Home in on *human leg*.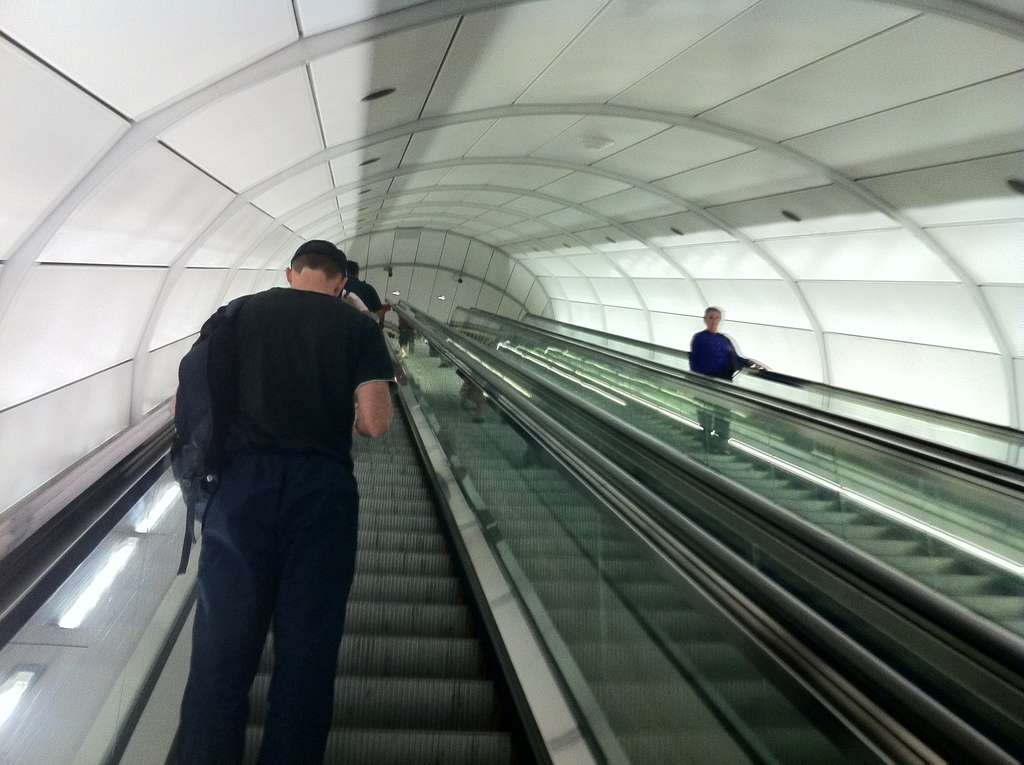
Homed in at x1=162, y1=476, x2=270, y2=764.
